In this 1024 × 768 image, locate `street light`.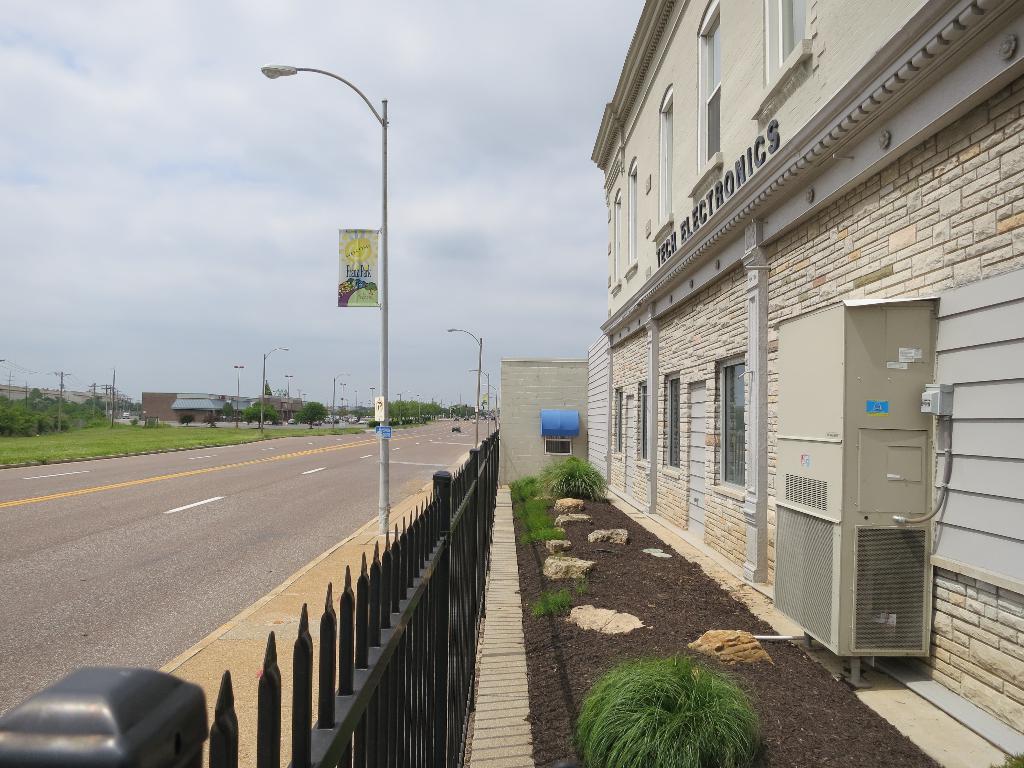
Bounding box: BBox(445, 323, 481, 447).
